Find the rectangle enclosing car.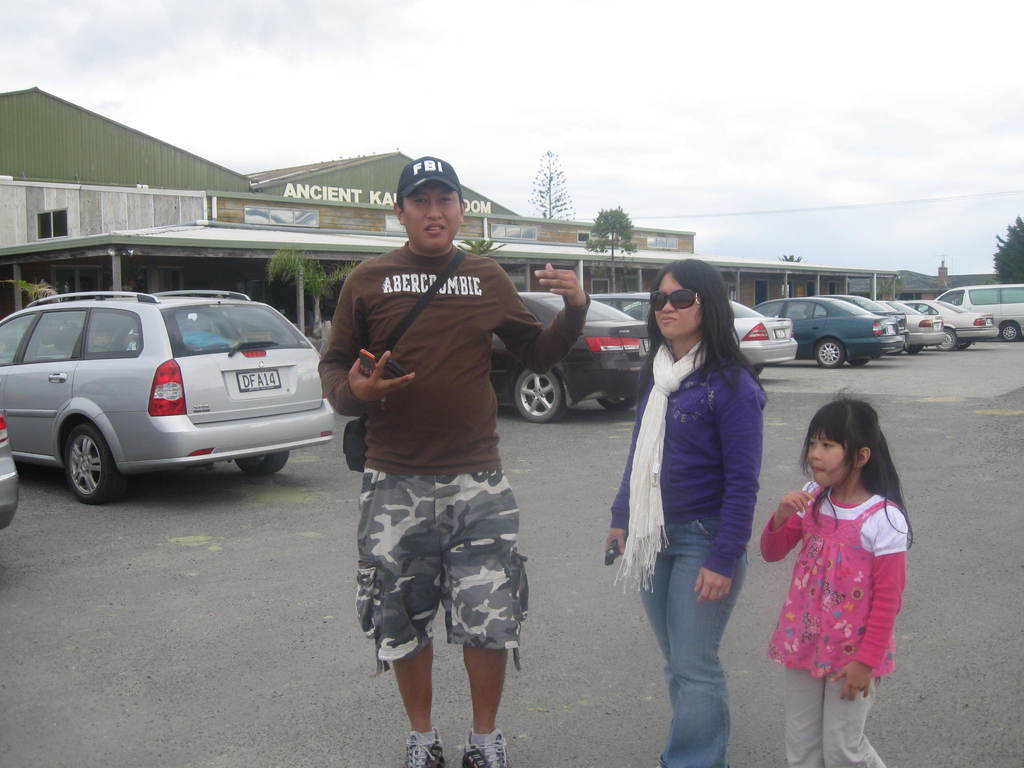
[x1=488, y1=291, x2=652, y2=426].
